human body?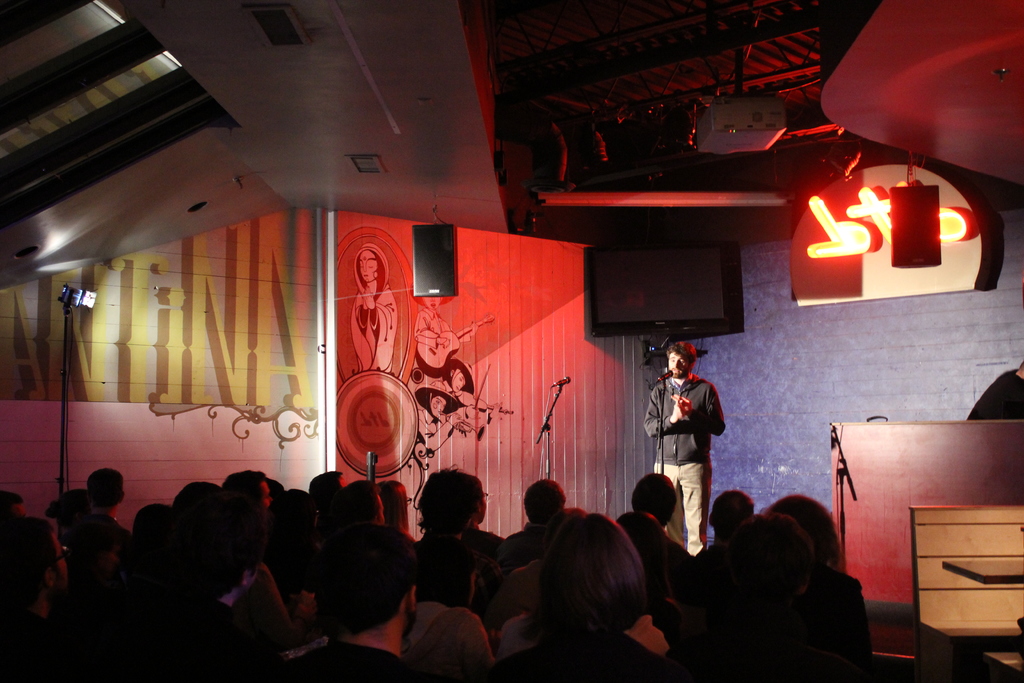
crop(11, 450, 865, 682)
